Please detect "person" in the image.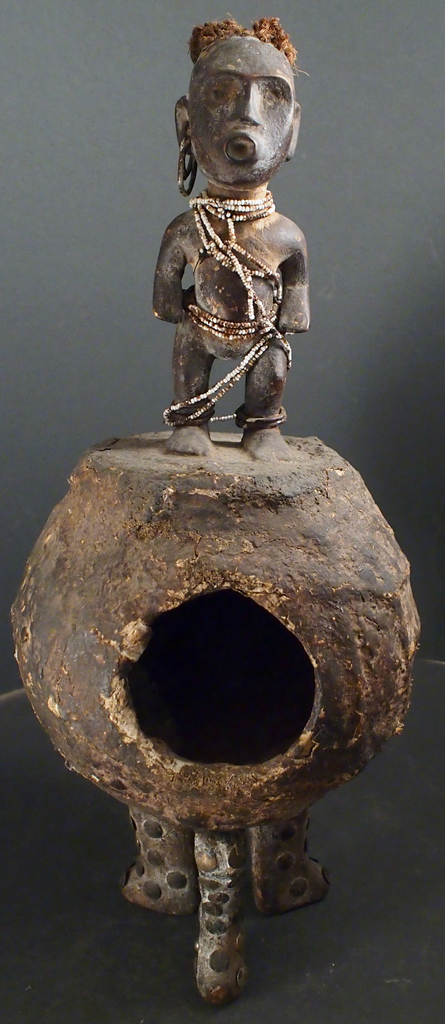
<box>153,36,310,465</box>.
